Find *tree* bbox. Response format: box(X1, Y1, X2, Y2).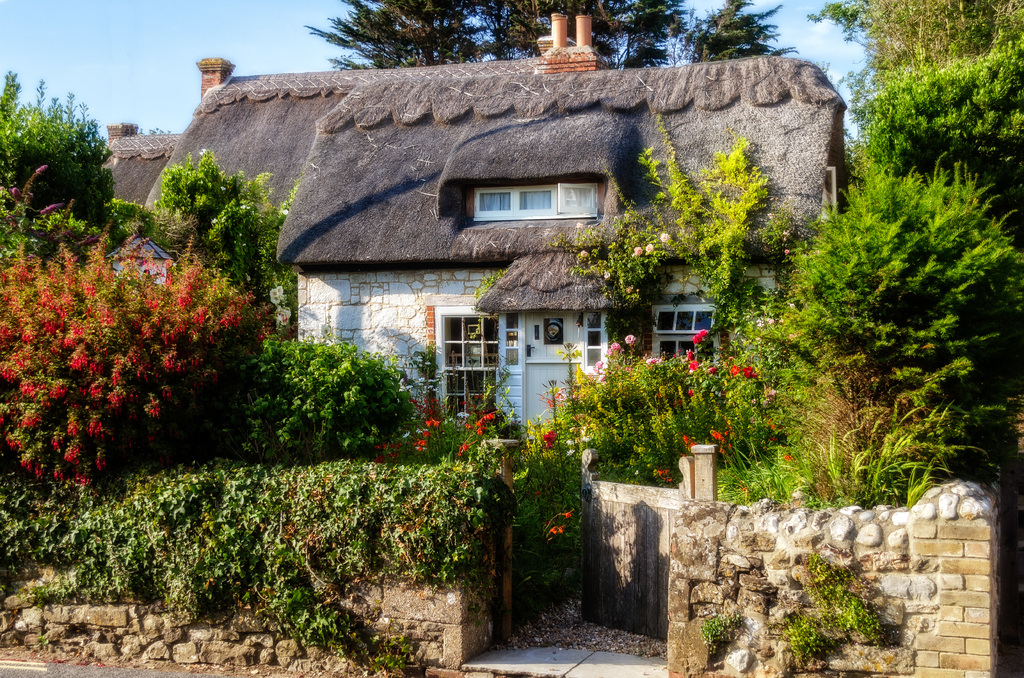
box(783, 157, 1023, 390).
